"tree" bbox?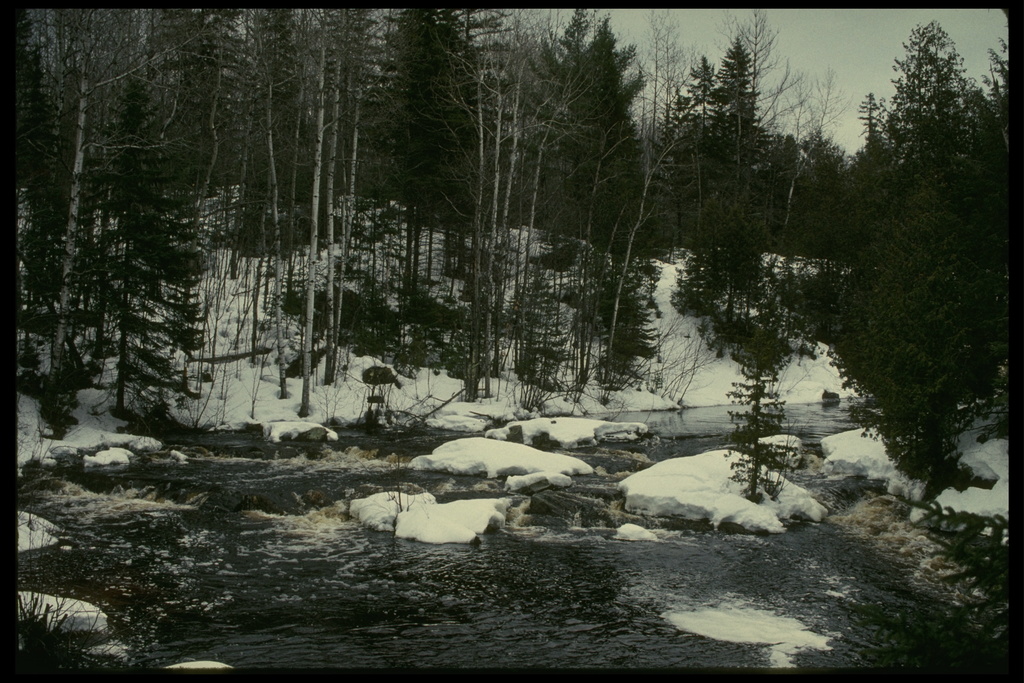
(819,12,1023,528)
